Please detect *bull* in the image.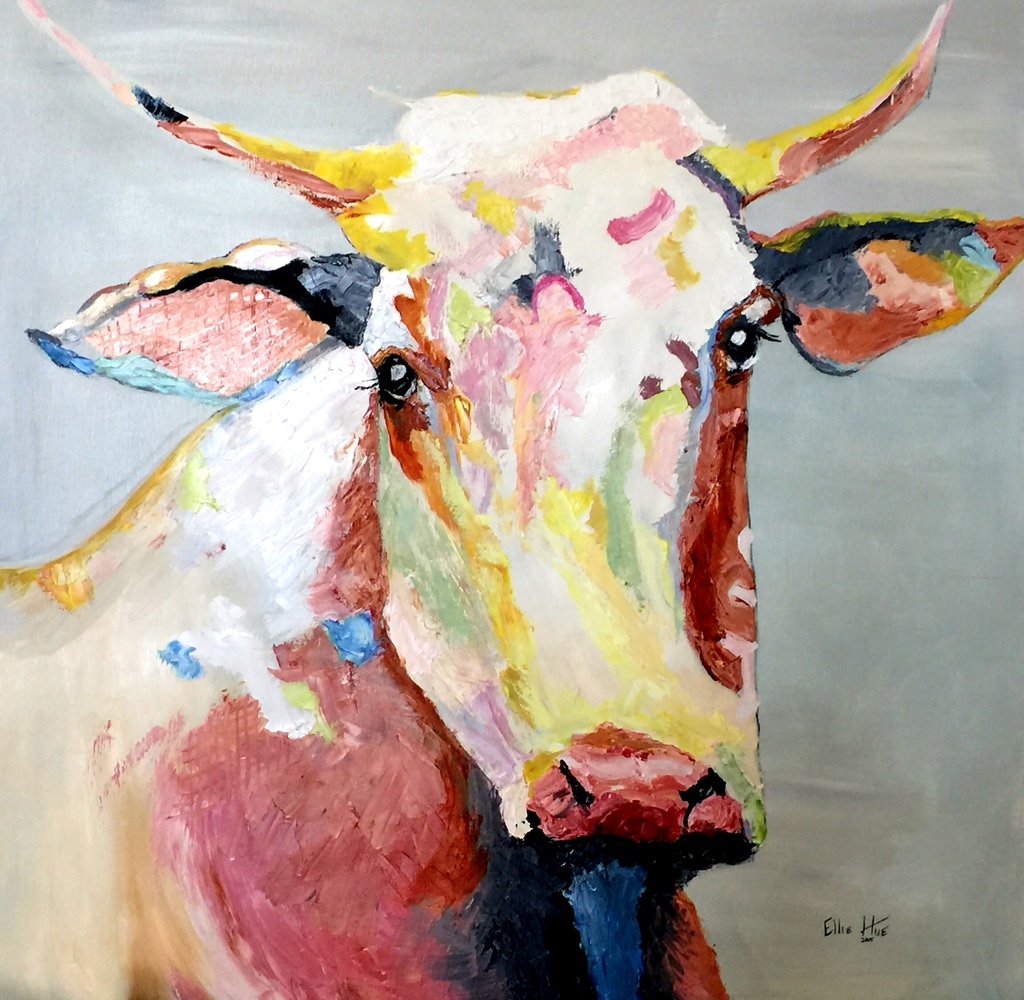
locate(0, 0, 1023, 999).
